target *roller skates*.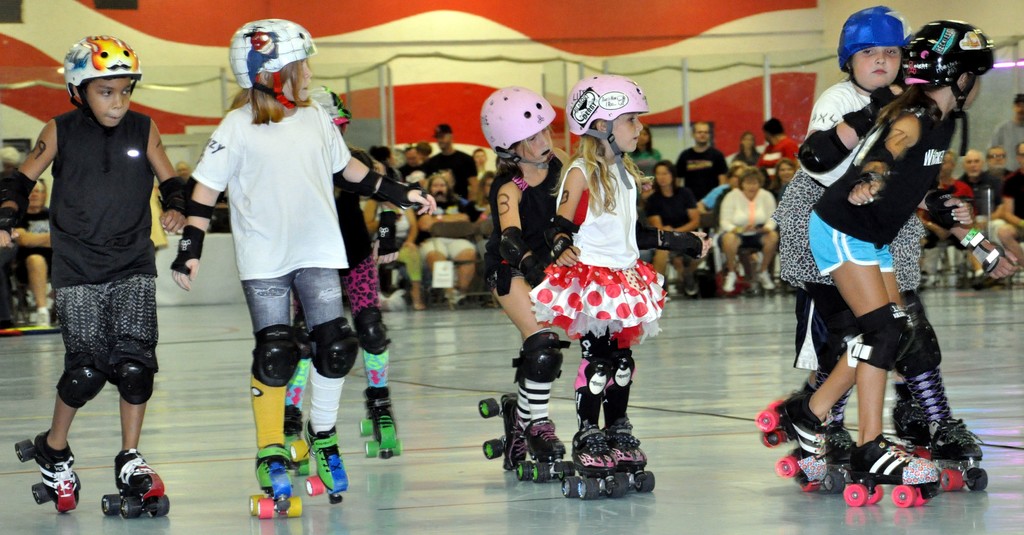
Target region: pyautogui.locateOnScreen(515, 416, 576, 484).
